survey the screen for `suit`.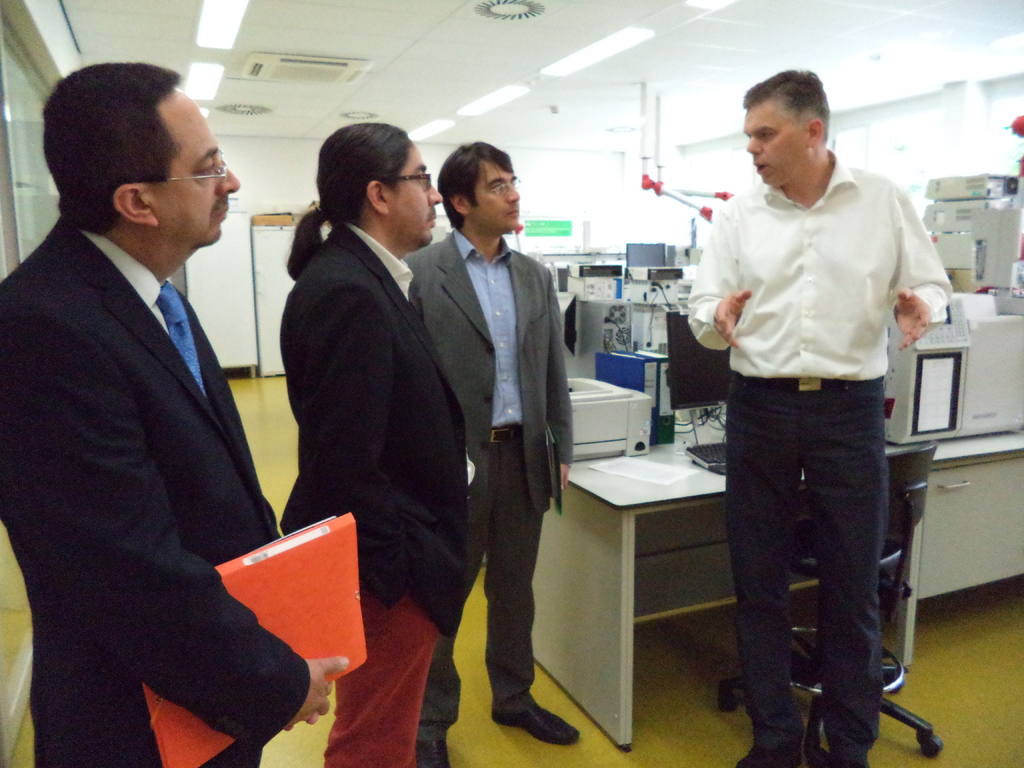
Survey found: bbox(15, 99, 316, 756).
